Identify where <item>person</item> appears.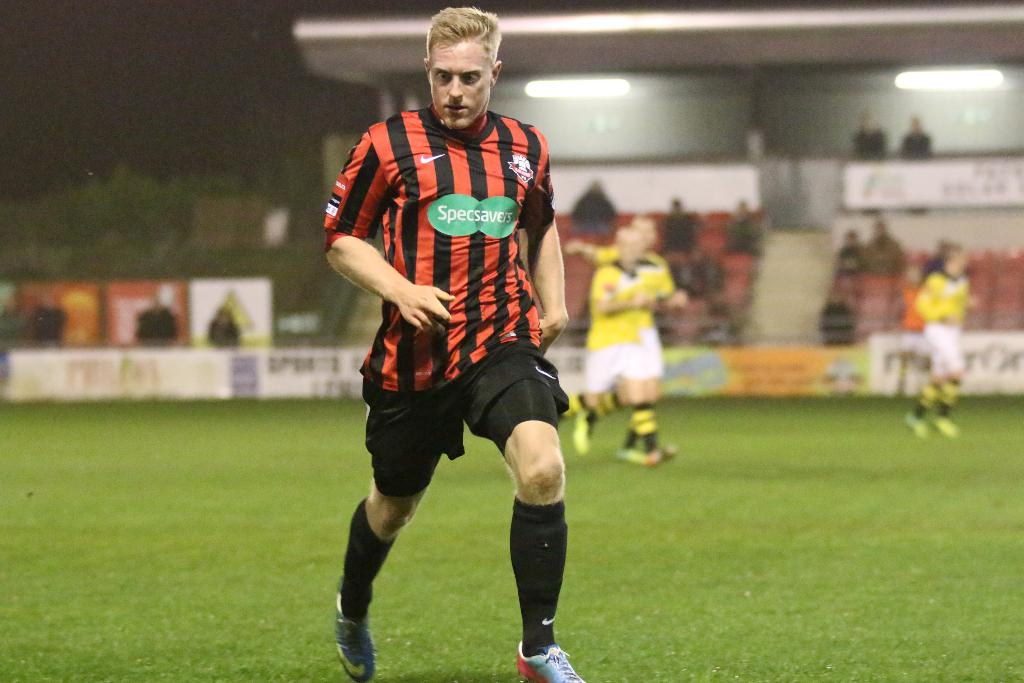
Appears at 678/245/731/298.
